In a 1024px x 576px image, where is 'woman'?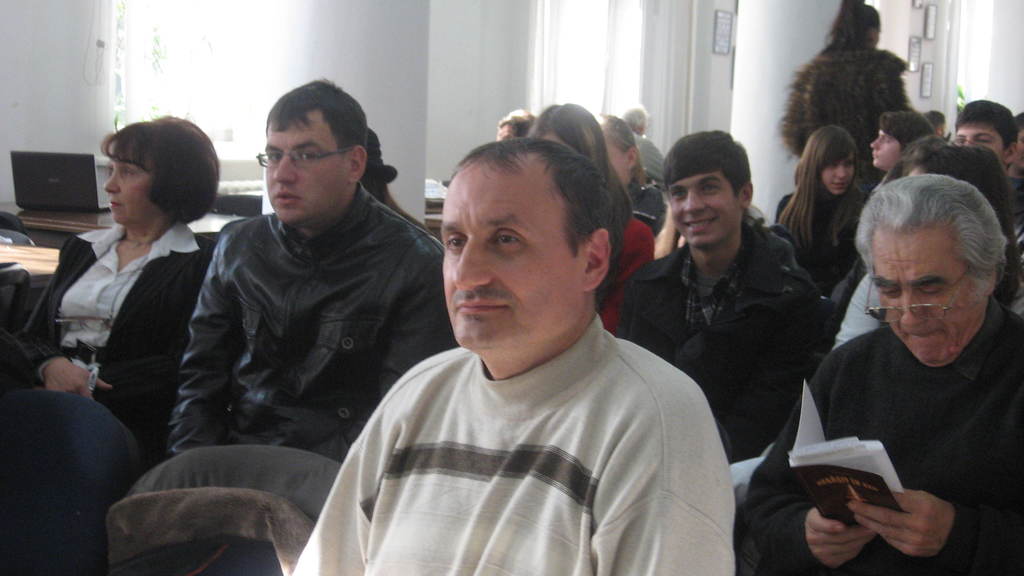
863,109,936,190.
